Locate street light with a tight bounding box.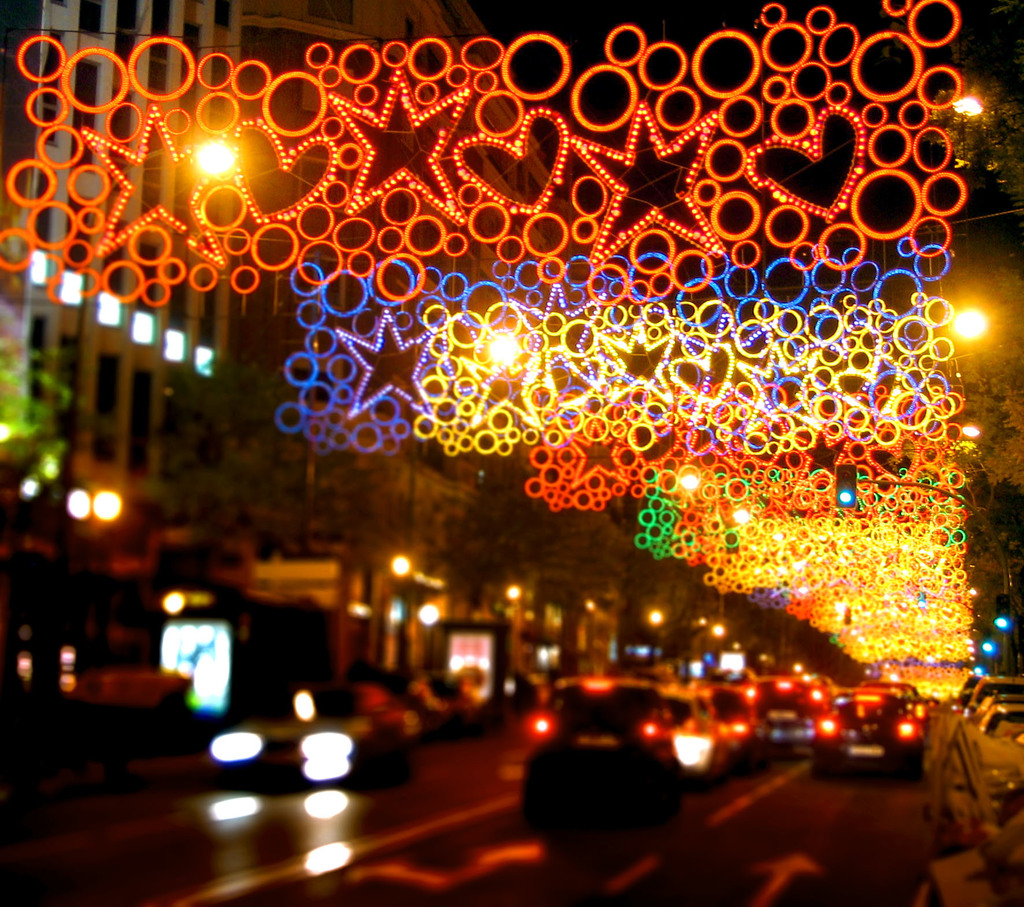
(left=956, top=411, right=988, bottom=441).
